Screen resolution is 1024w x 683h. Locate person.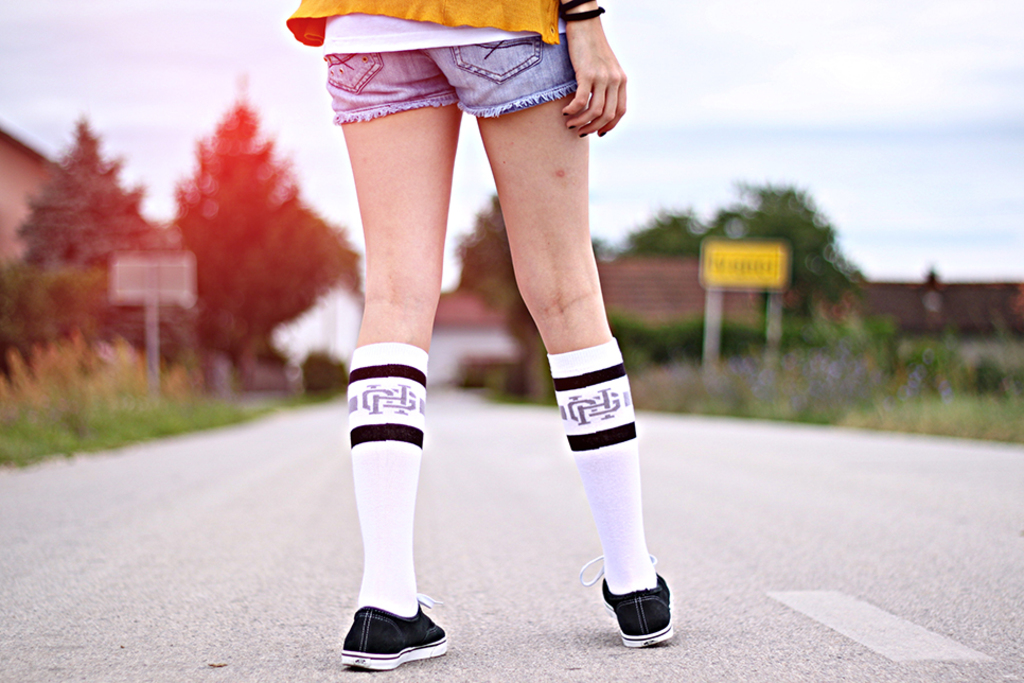
region(277, 0, 610, 641).
